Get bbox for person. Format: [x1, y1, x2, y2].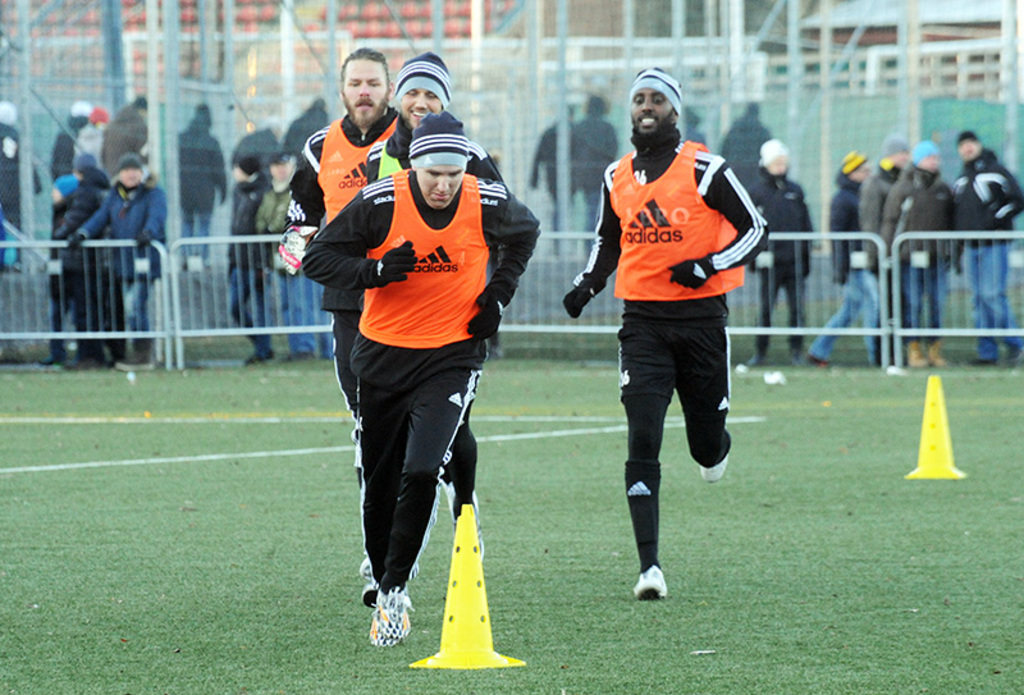
[735, 100, 768, 191].
